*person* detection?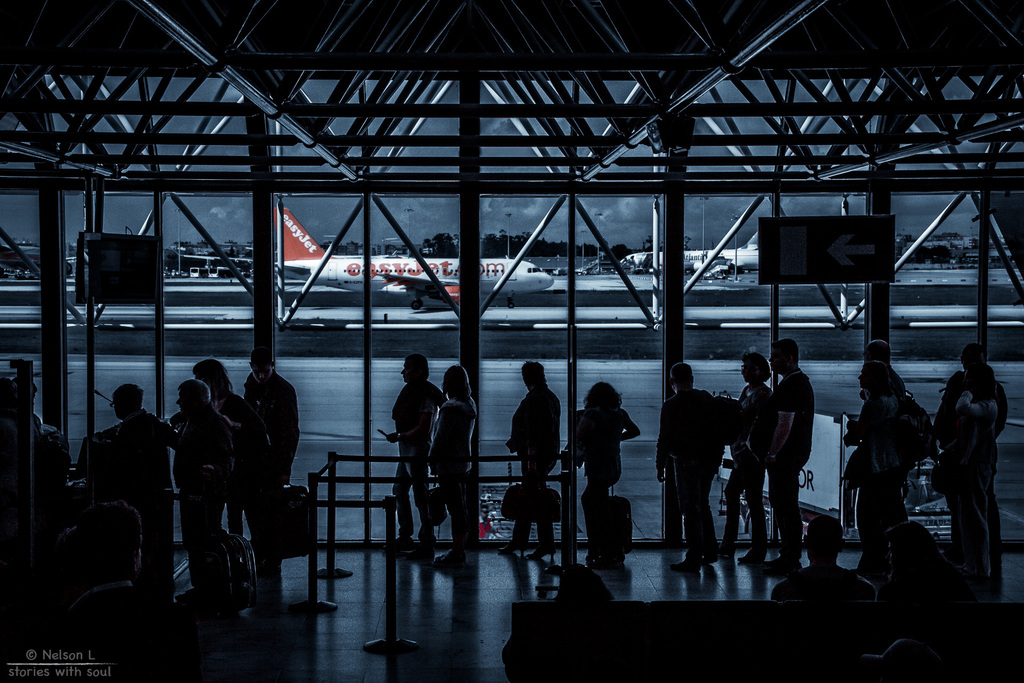
bbox=[79, 374, 177, 604]
